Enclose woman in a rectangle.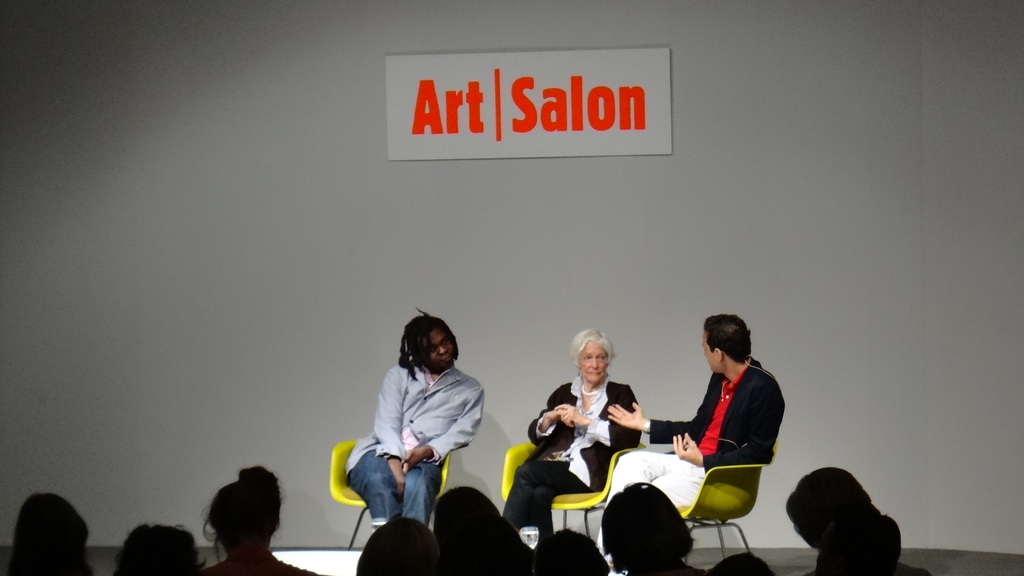
left=176, top=460, right=296, bottom=569.
